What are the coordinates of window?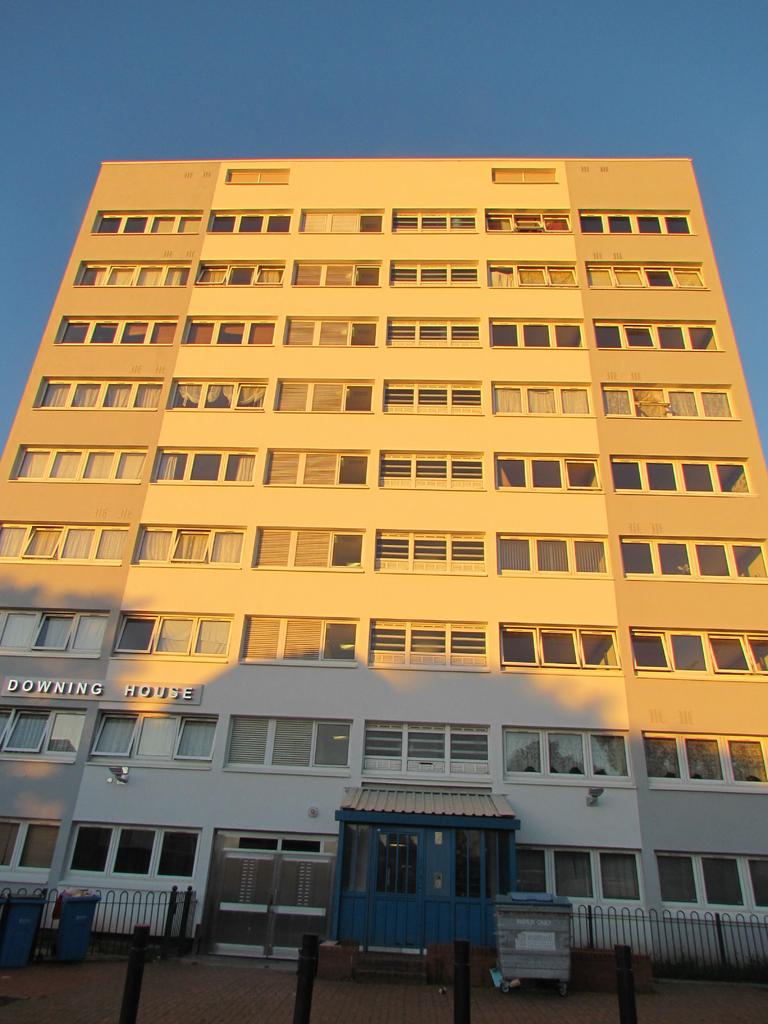
crop(650, 536, 685, 575).
